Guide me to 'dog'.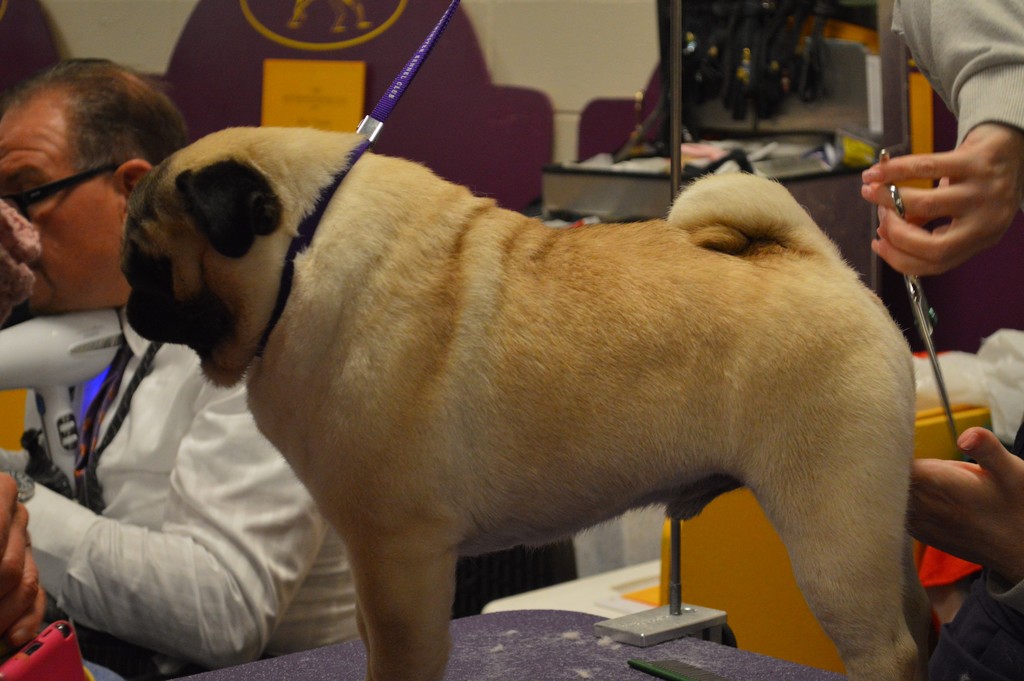
Guidance: 118/129/918/680.
